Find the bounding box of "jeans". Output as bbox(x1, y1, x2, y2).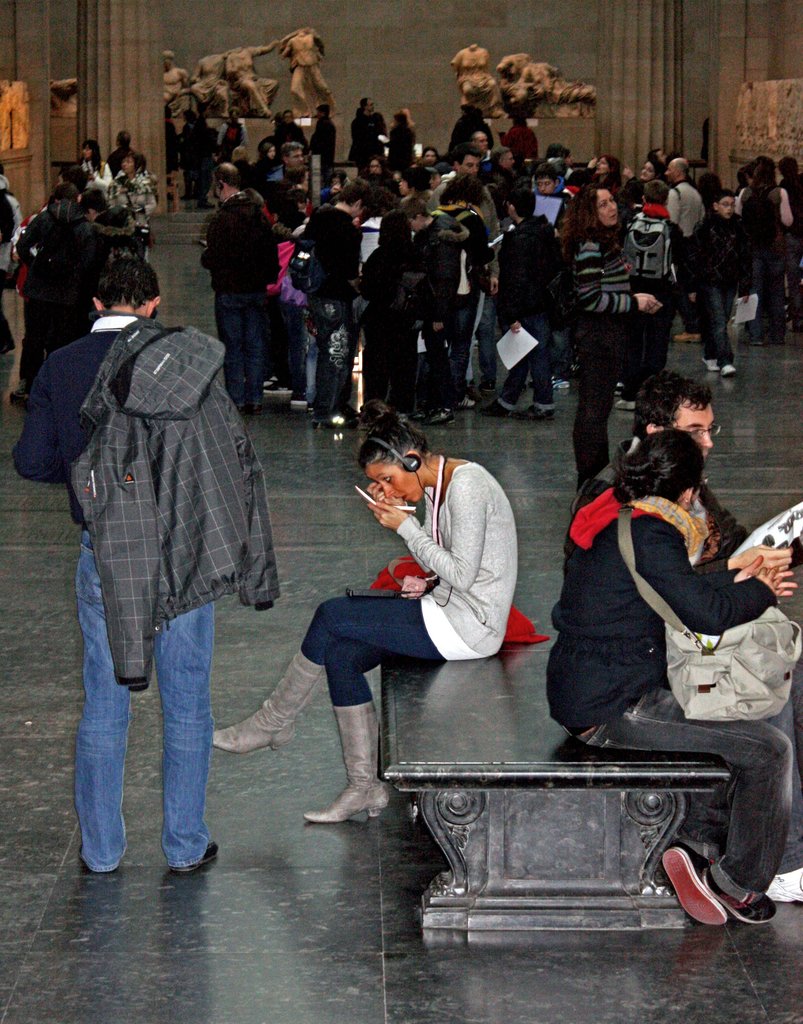
bbox(586, 678, 788, 908).
